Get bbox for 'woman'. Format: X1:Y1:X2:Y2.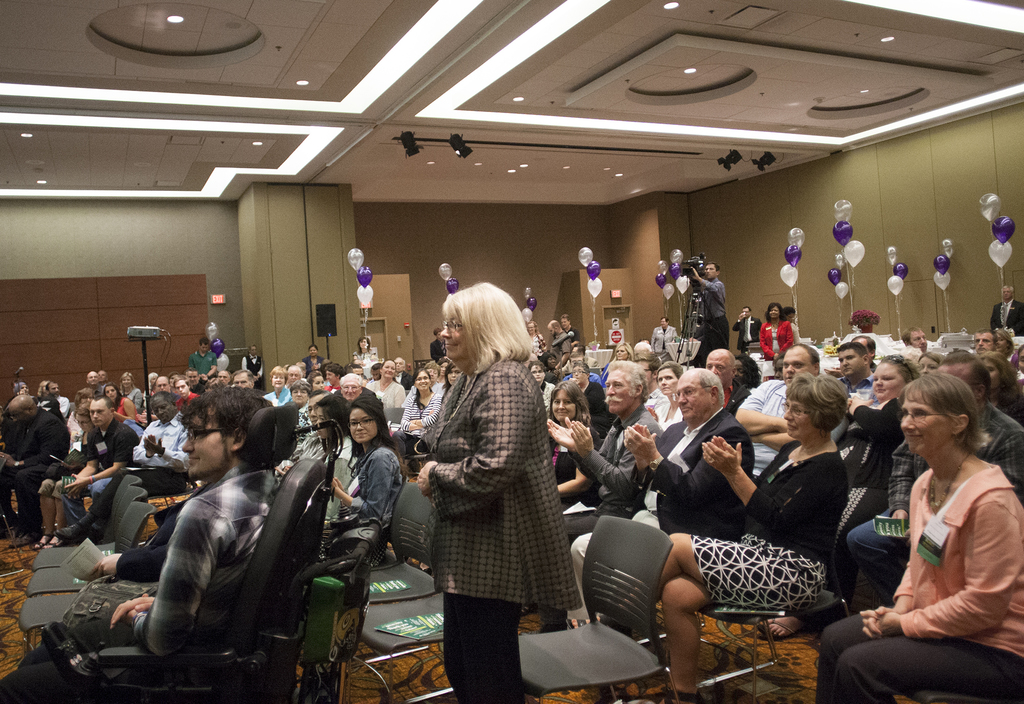
760:301:794:381.
